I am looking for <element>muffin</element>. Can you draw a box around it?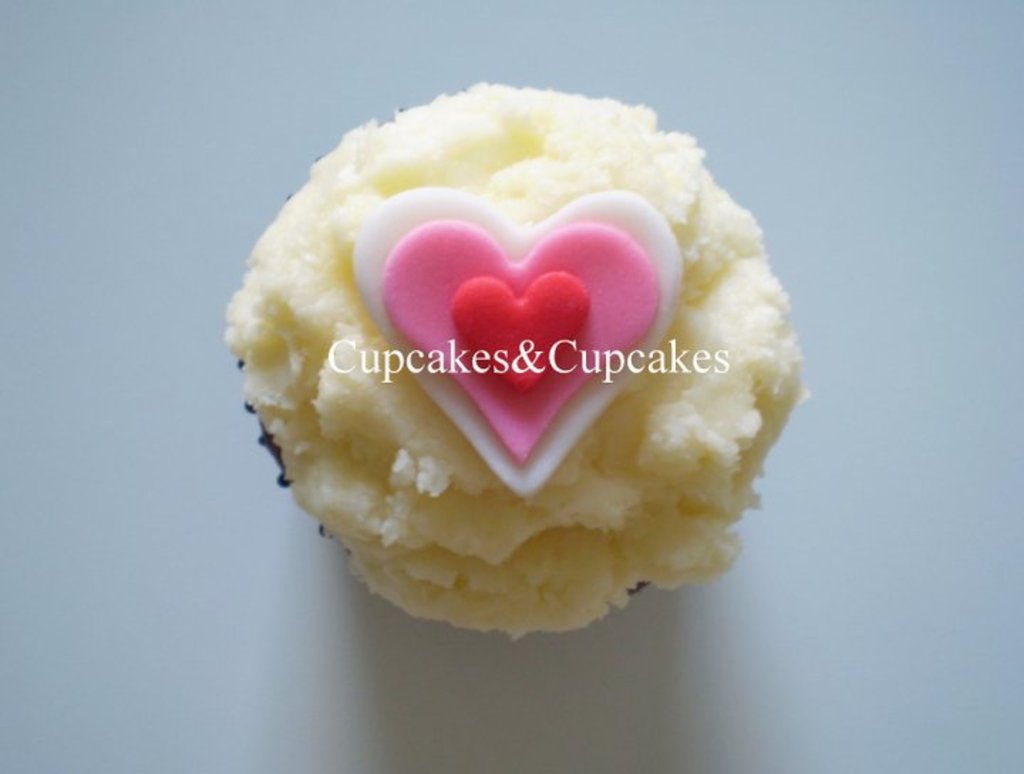
Sure, the bounding box is {"left": 215, "top": 80, "right": 816, "bottom": 639}.
